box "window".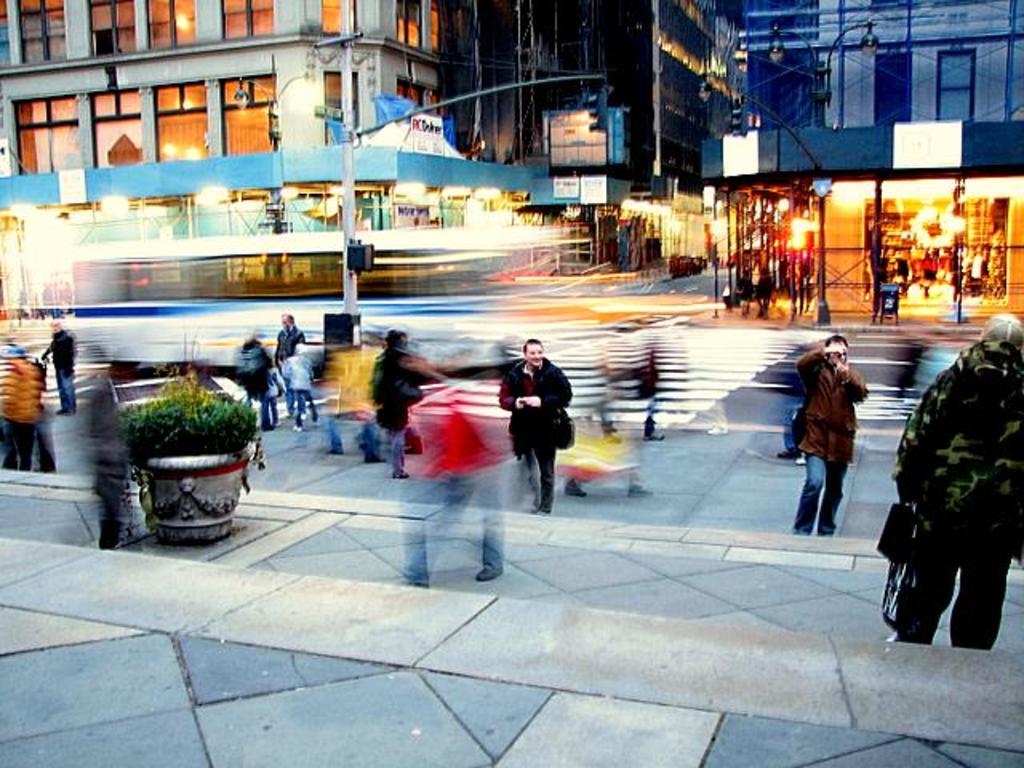
BBox(430, 0, 451, 56).
